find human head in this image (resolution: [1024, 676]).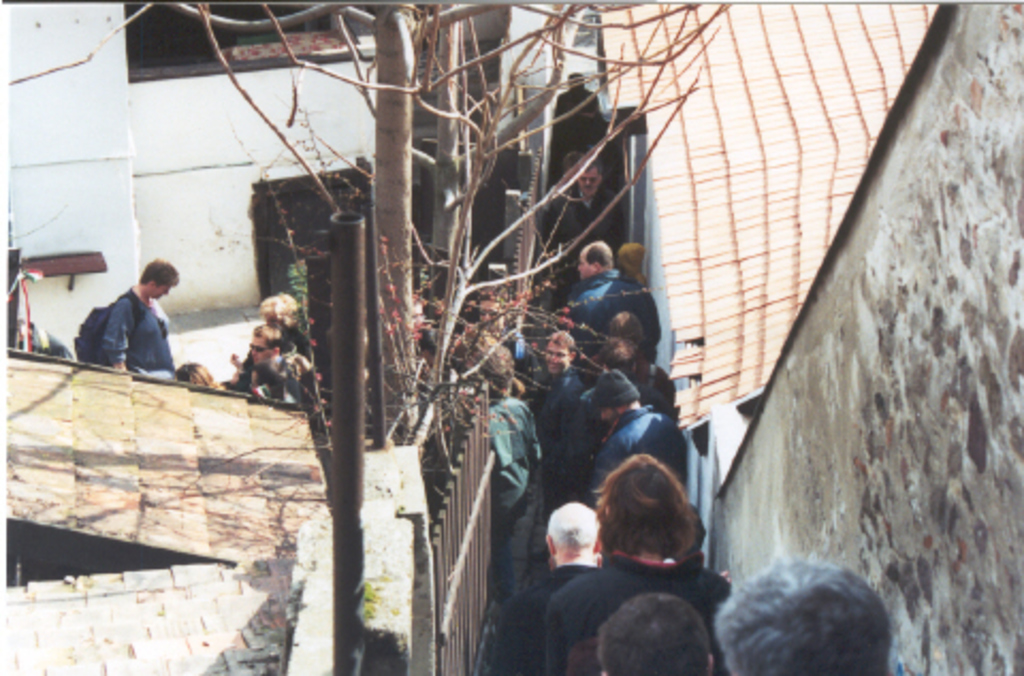
region(265, 296, 297, 320).
